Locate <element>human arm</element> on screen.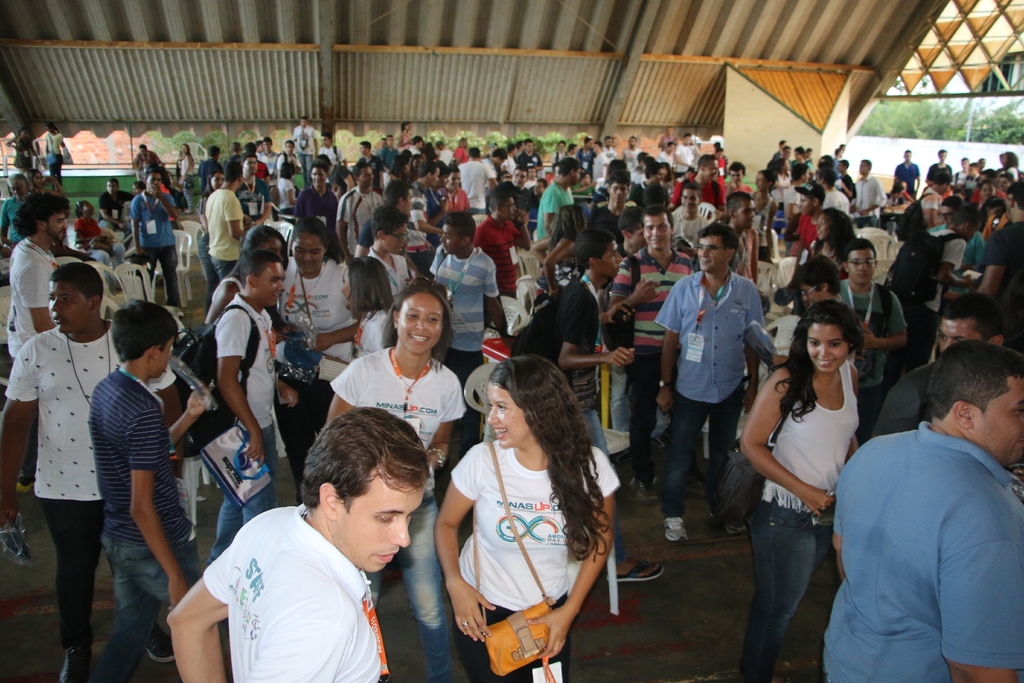
On screen at x1=540, y1=227, x2=580, y2=293.
